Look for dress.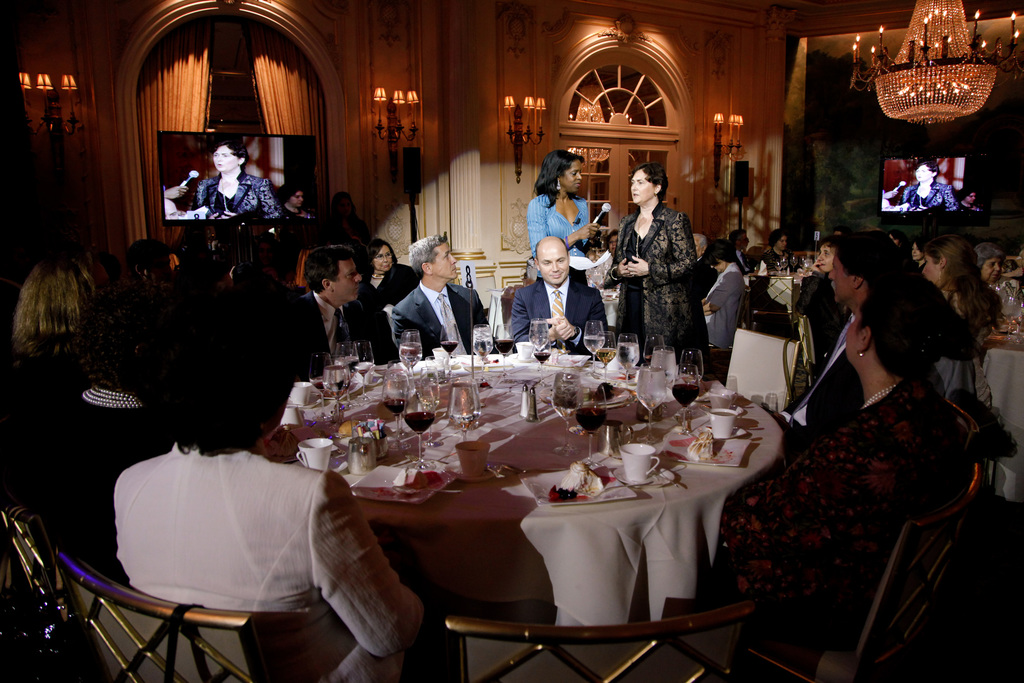
Found: bbox=[360, 267, 410, 317].
